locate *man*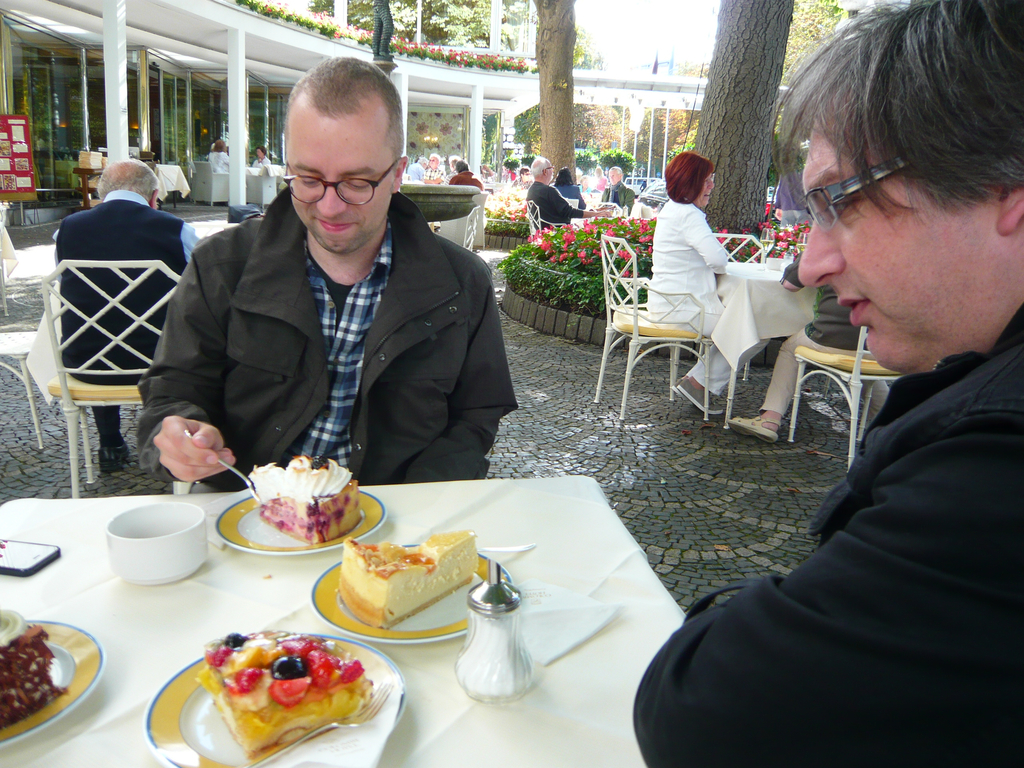
l=131, t=55, r=520, b=485
